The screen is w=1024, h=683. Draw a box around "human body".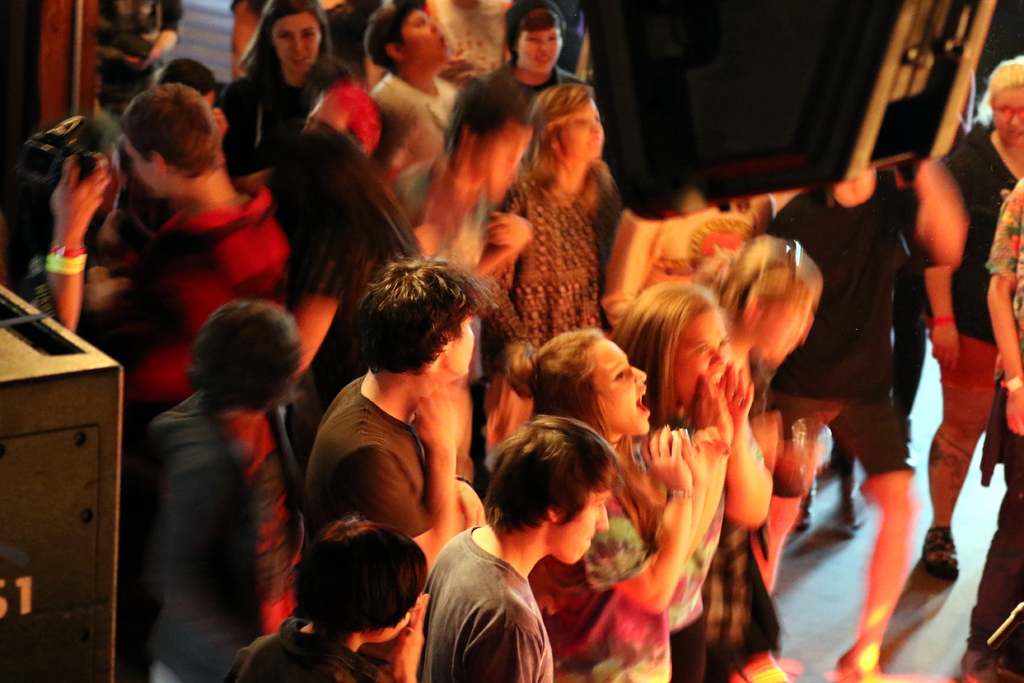
select_region(924, 124, 1020, 572).
